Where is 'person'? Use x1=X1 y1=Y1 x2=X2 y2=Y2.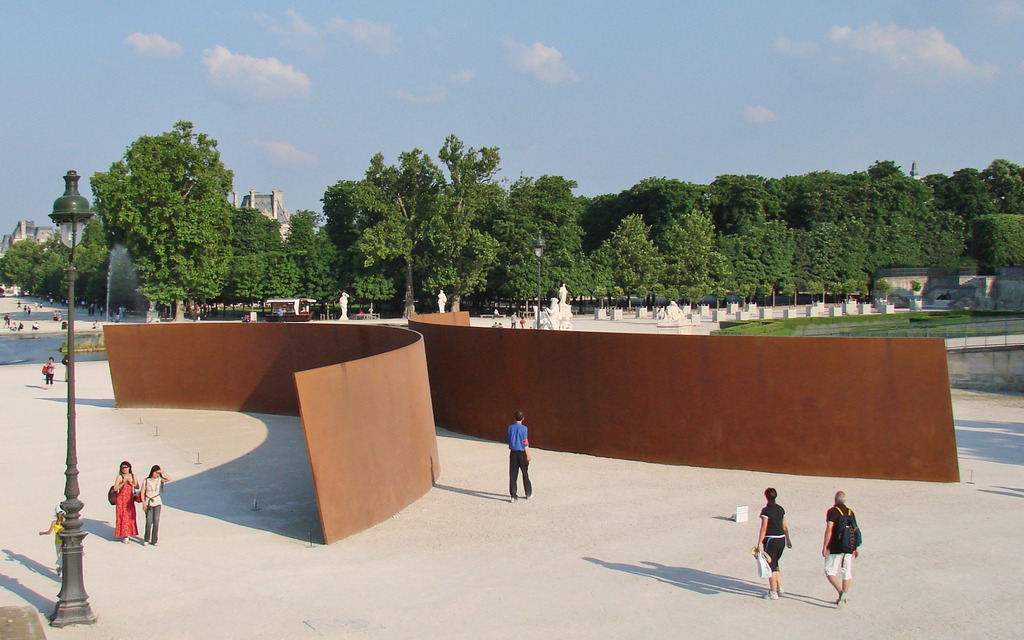
x1=62 y1=347 x2=75 y2=382.
